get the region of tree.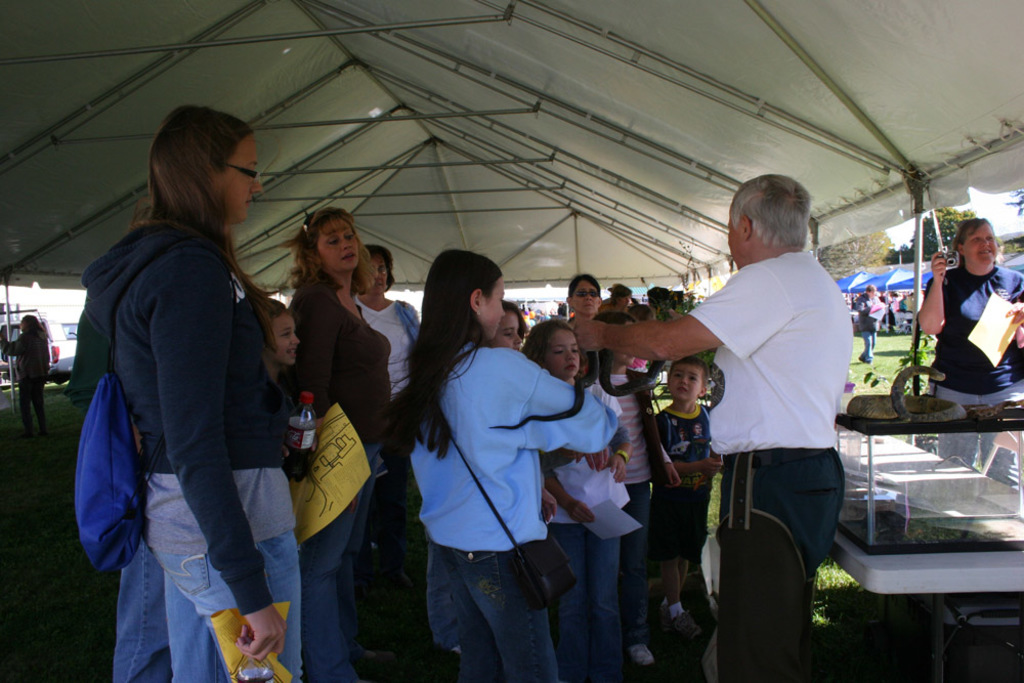
Rect(823, 226, 897, 286).
